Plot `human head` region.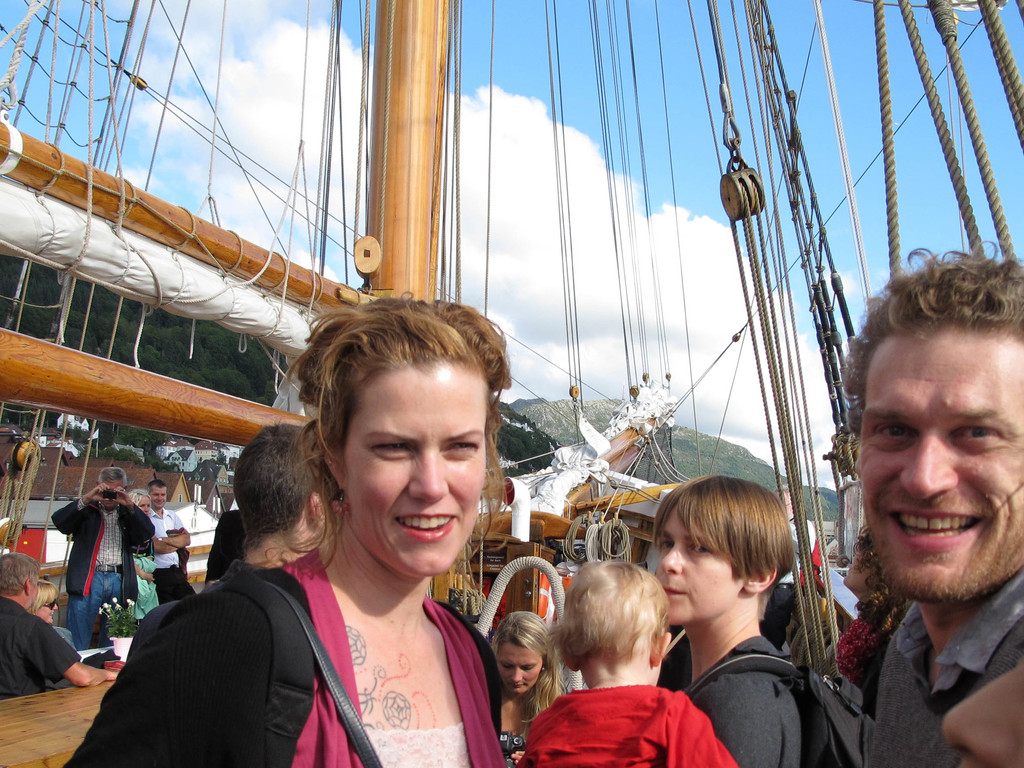
Plotted at x1=127, y1=490, x2=150, y2=515.
